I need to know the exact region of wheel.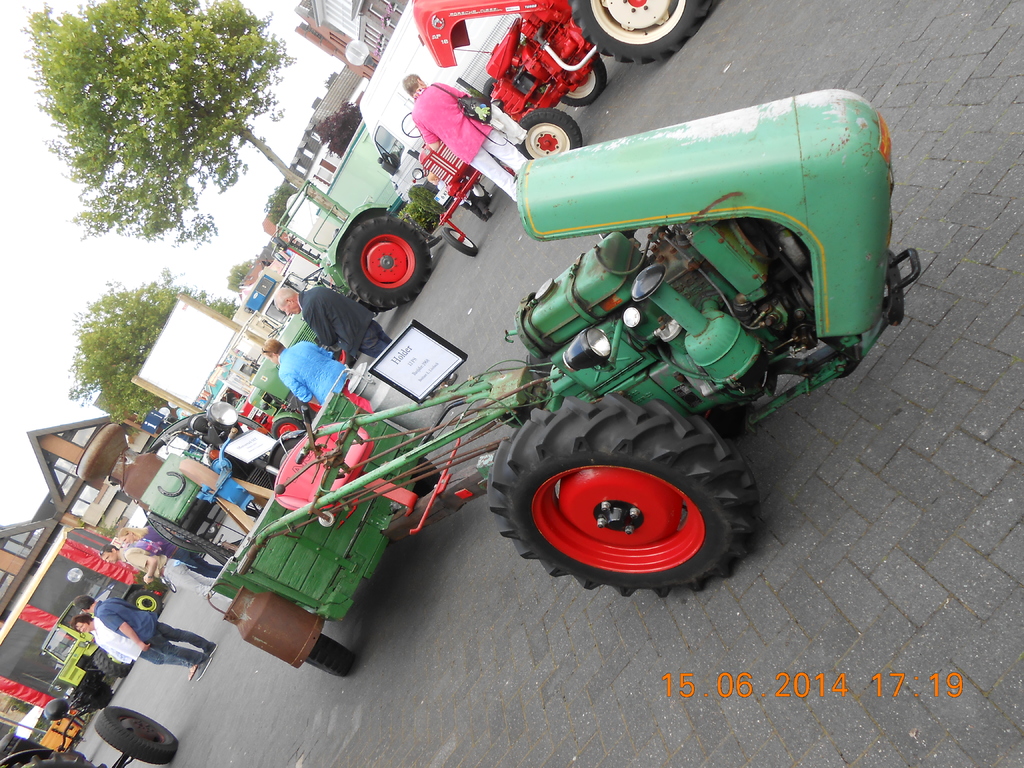
Region: [293,396,321,421].
